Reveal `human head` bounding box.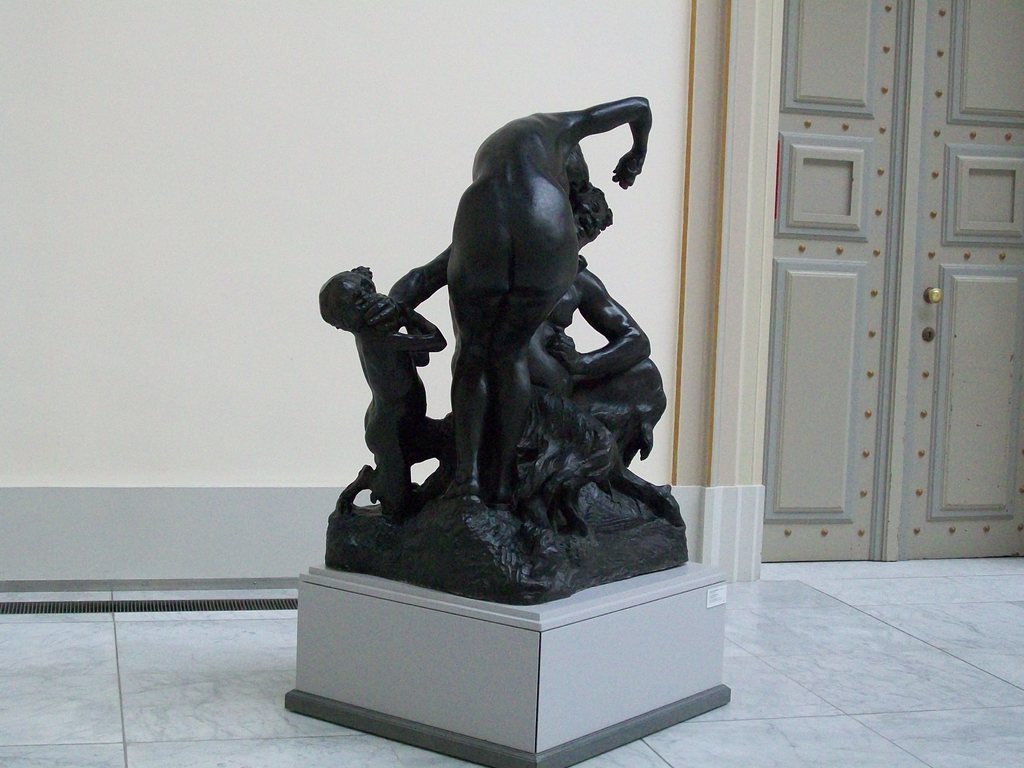
Revealed: box=[319, 253, 393, 350].
